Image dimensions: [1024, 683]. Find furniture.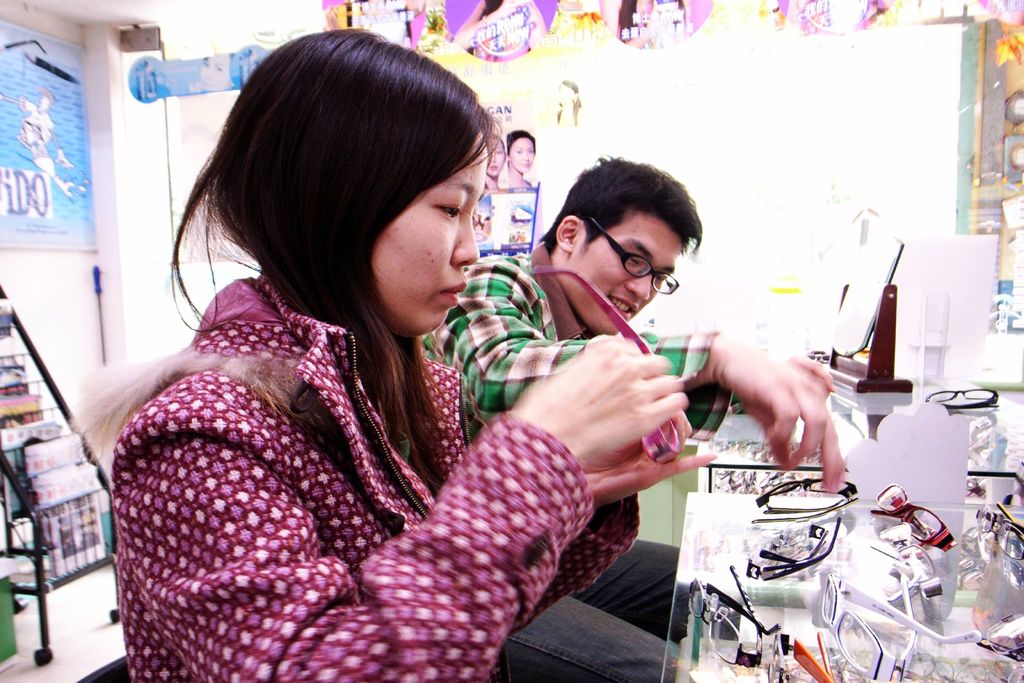
crop(662, 486, 1023, 682).
